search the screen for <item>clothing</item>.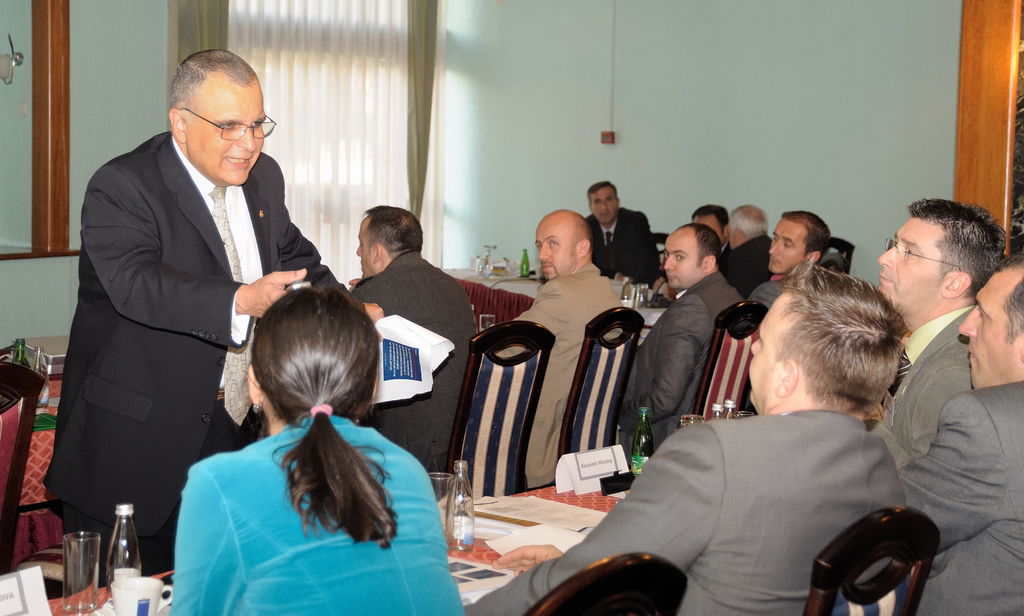
Found at box(716, 237, 731, 278).
